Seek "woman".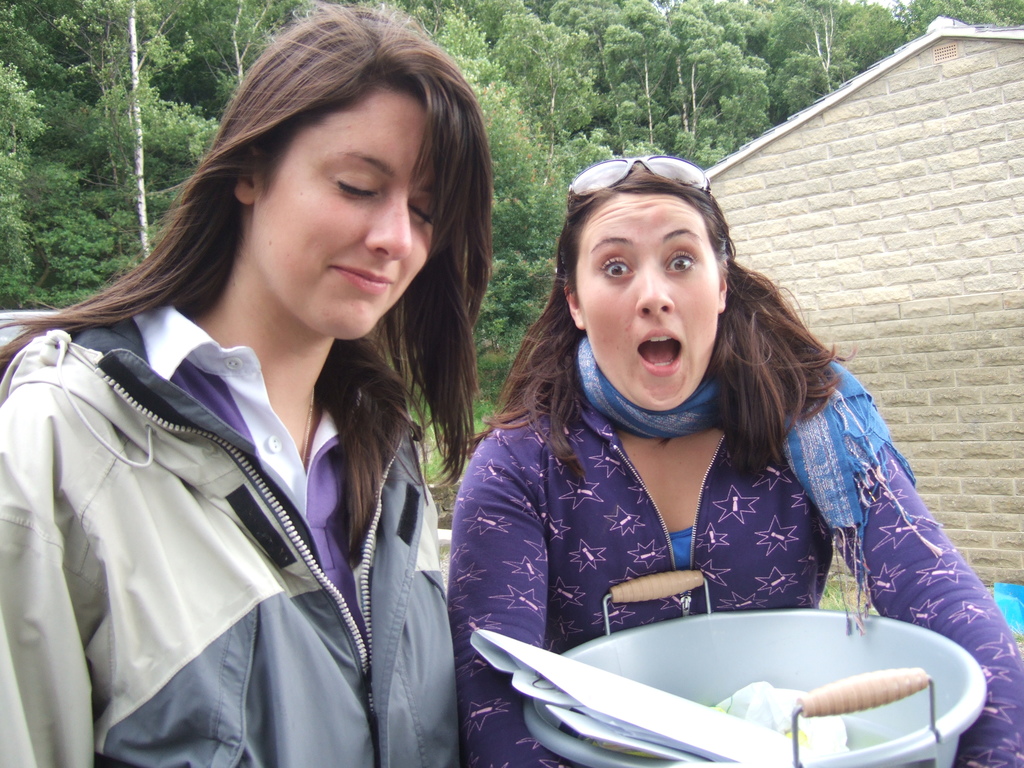
455/160/1023/767.
